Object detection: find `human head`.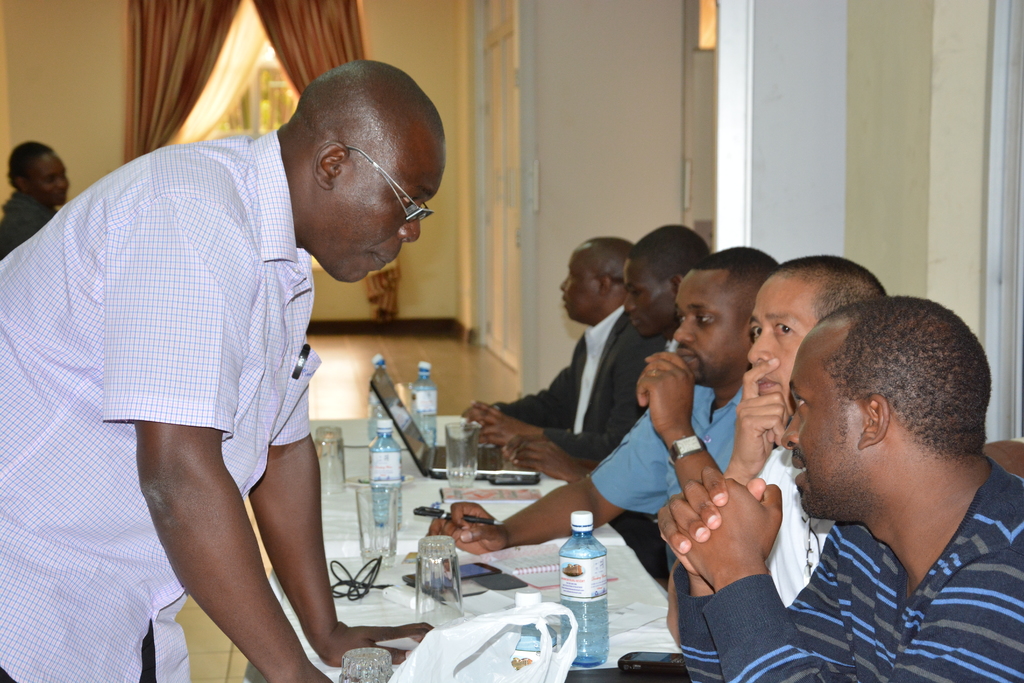
detection(750, 257, 888, 420).
